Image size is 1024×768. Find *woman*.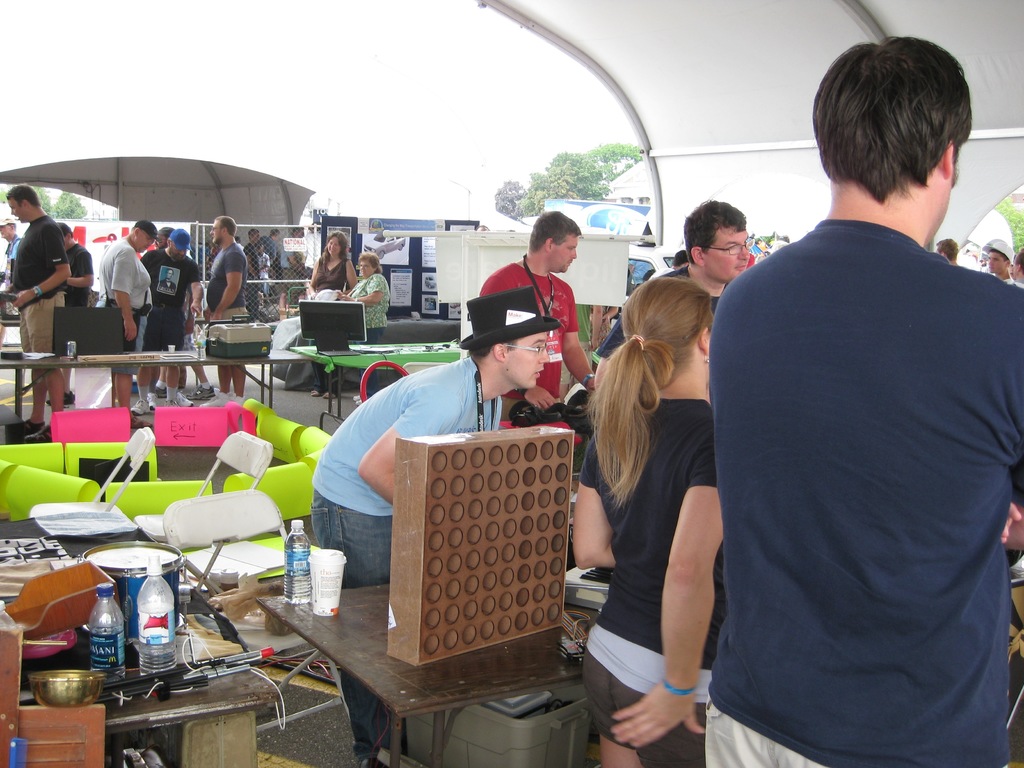
336,250,389,327.
